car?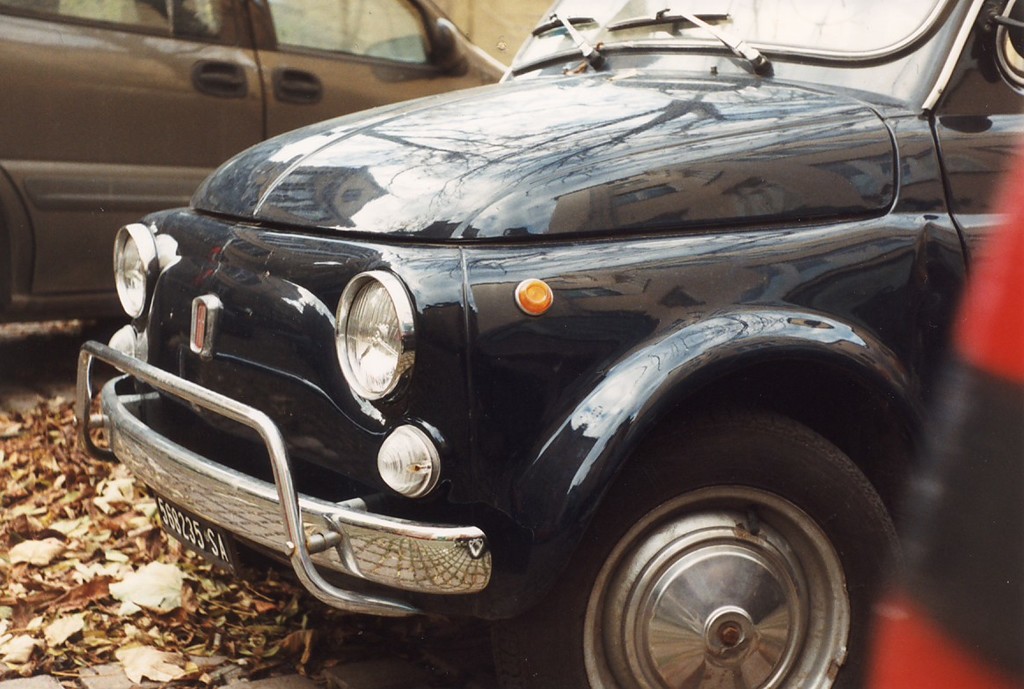
{"x1": 73, "y1": 0, "x2": 1023, "y2": 688}
